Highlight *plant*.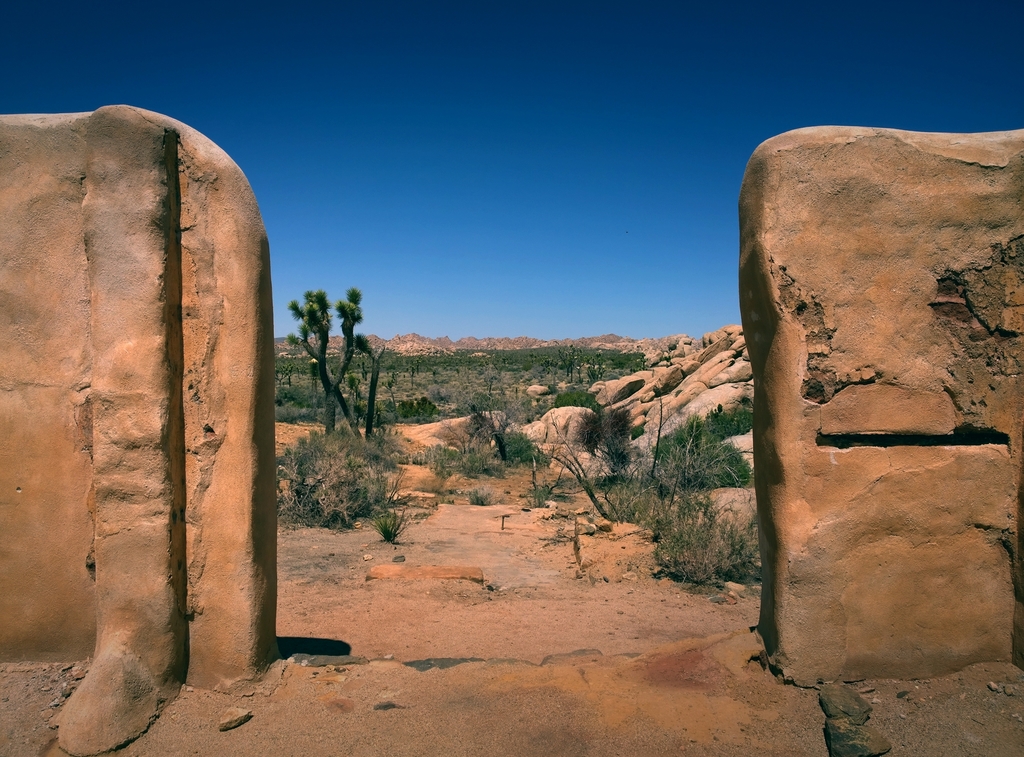
Highlighted region: [518,482,576,509].
